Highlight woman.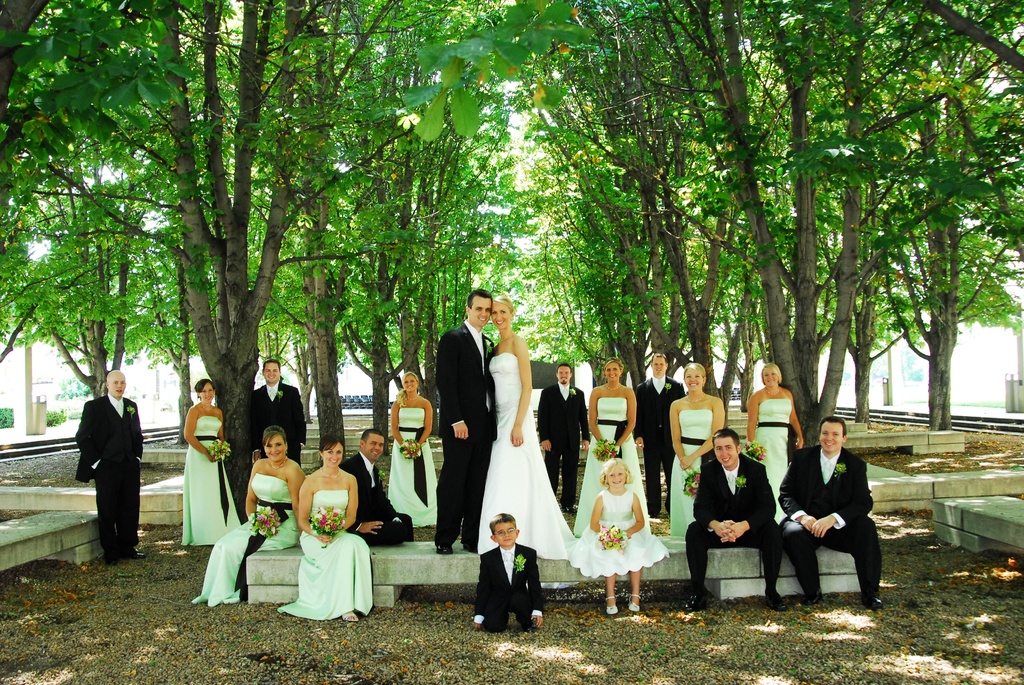
Highlighted region: BBox(477, 294, 577, 560).
